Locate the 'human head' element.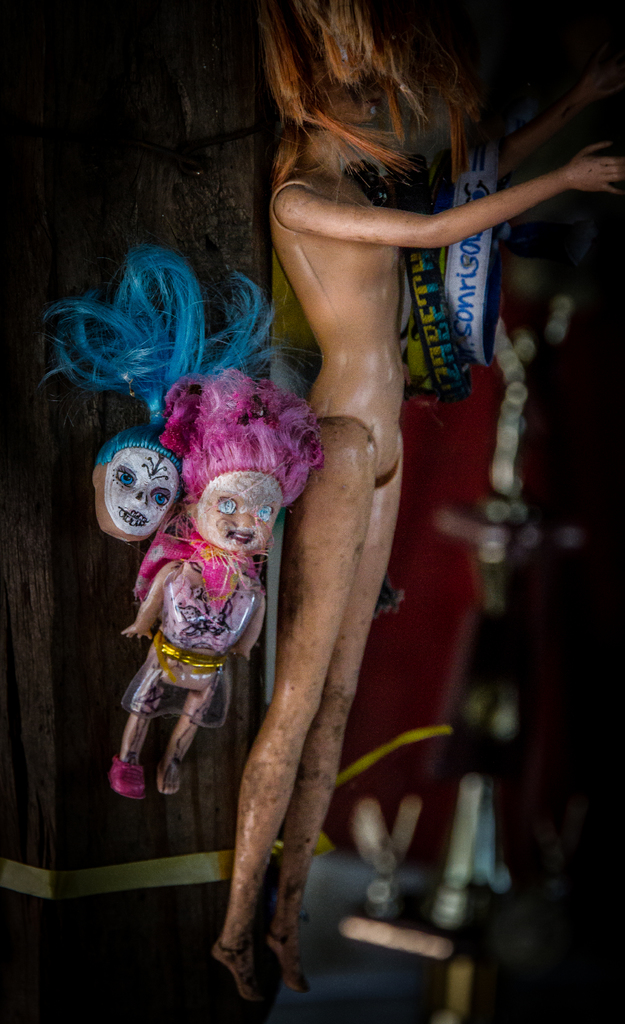
Element bbox: bbox=[93, 431, 190, 547].
